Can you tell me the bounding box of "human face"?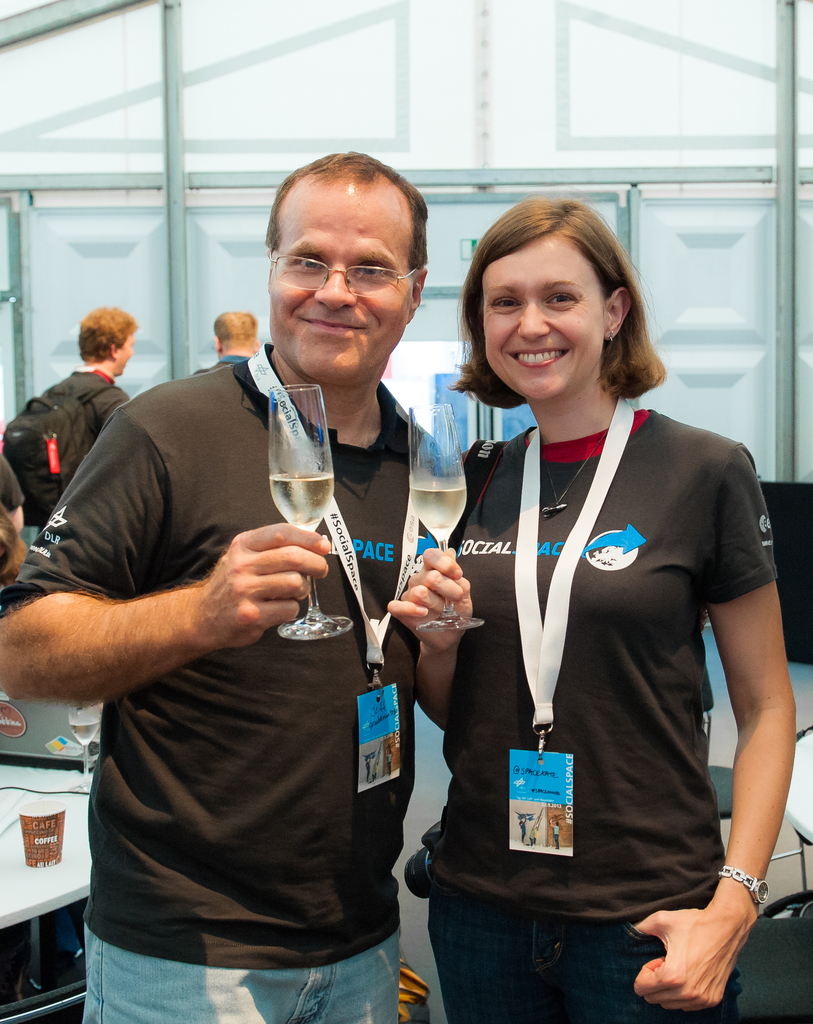
(left=272, top=183, right=412, bottom=375).
